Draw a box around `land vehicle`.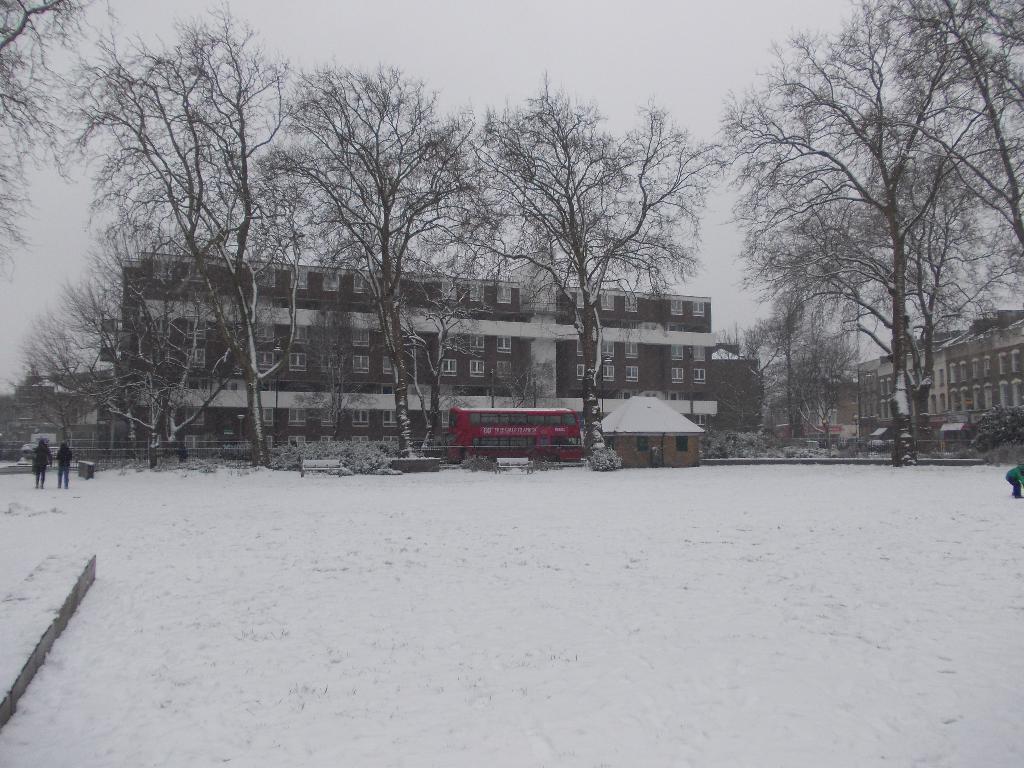
442 380 609 467.
